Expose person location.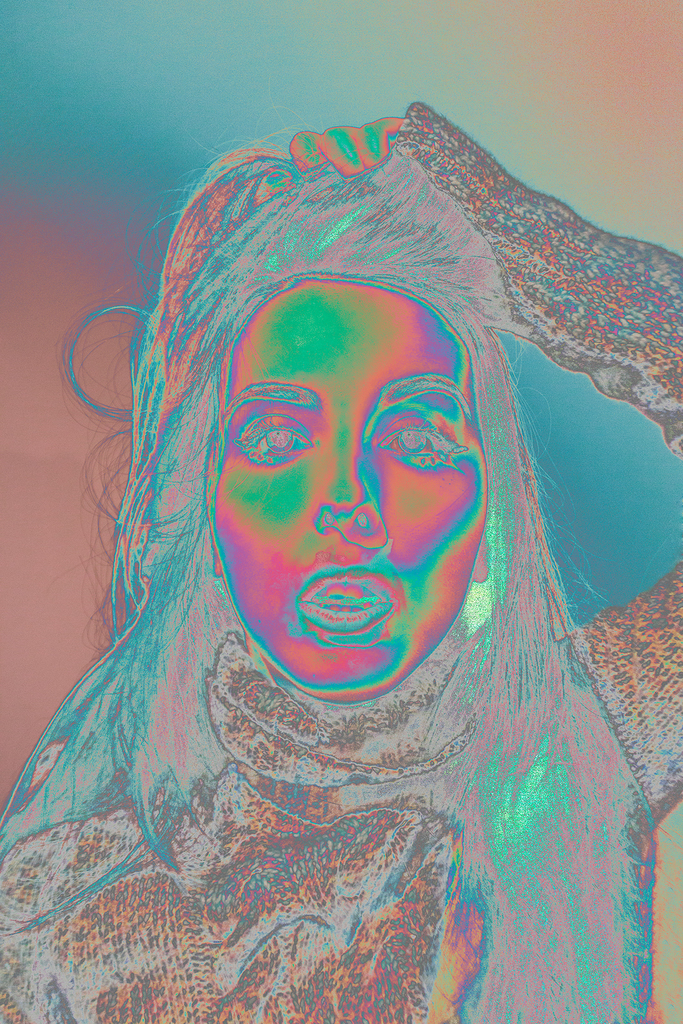
Exposed at 18:145:677:1020.
